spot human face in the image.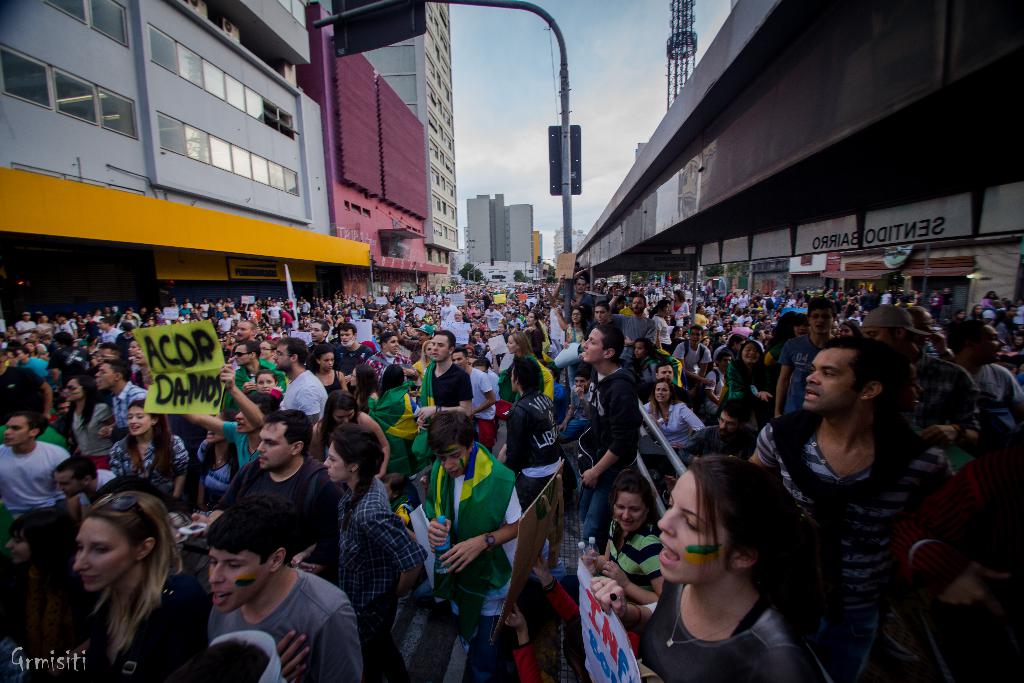
human face found at bbox=[576, 279, 587, 293].
